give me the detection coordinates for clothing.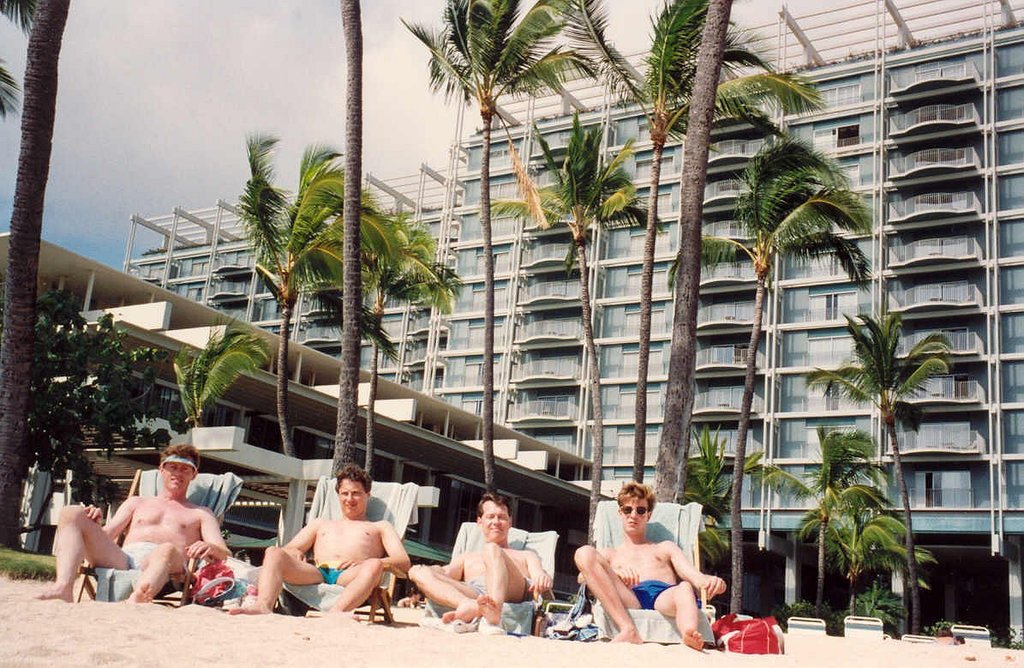
[left=463, top=576, right=535, bottom=599].
